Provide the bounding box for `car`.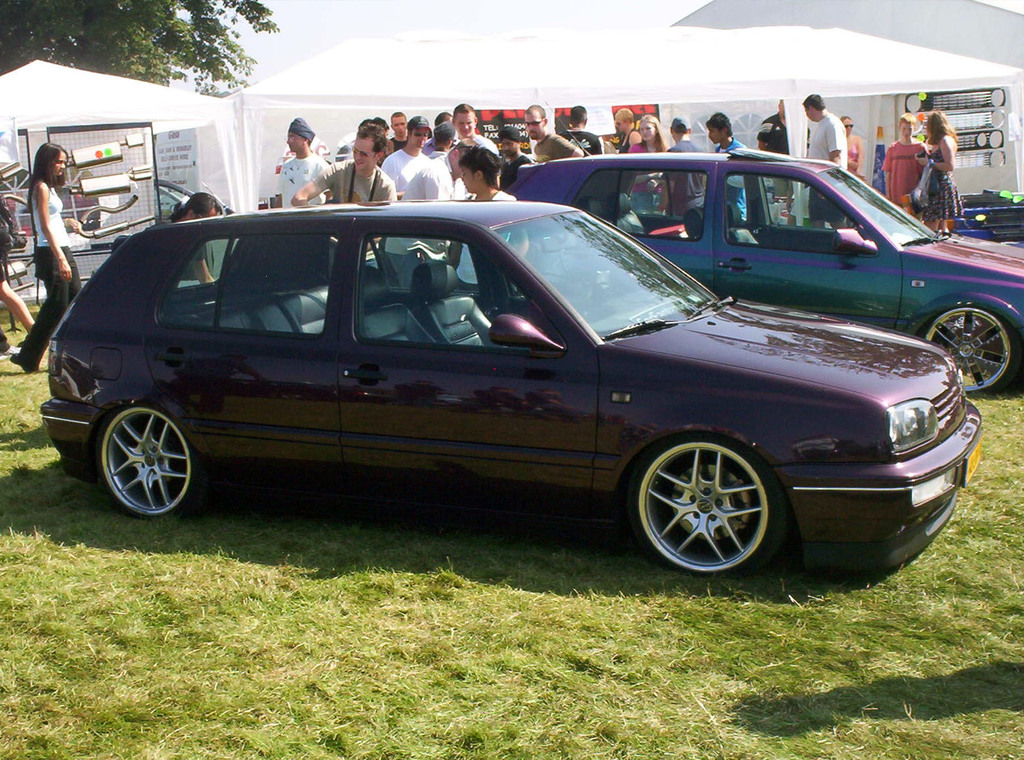
<bbox>152, 178, 193, 280</bbox>.
